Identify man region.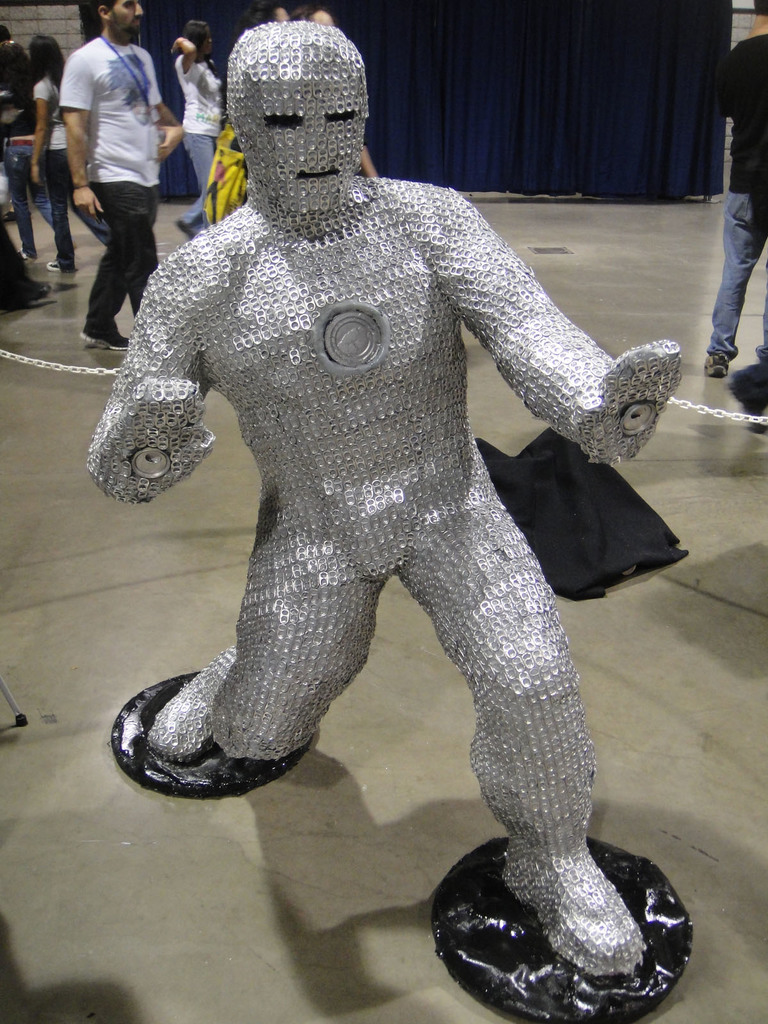
Region: 49/5/175/300.
